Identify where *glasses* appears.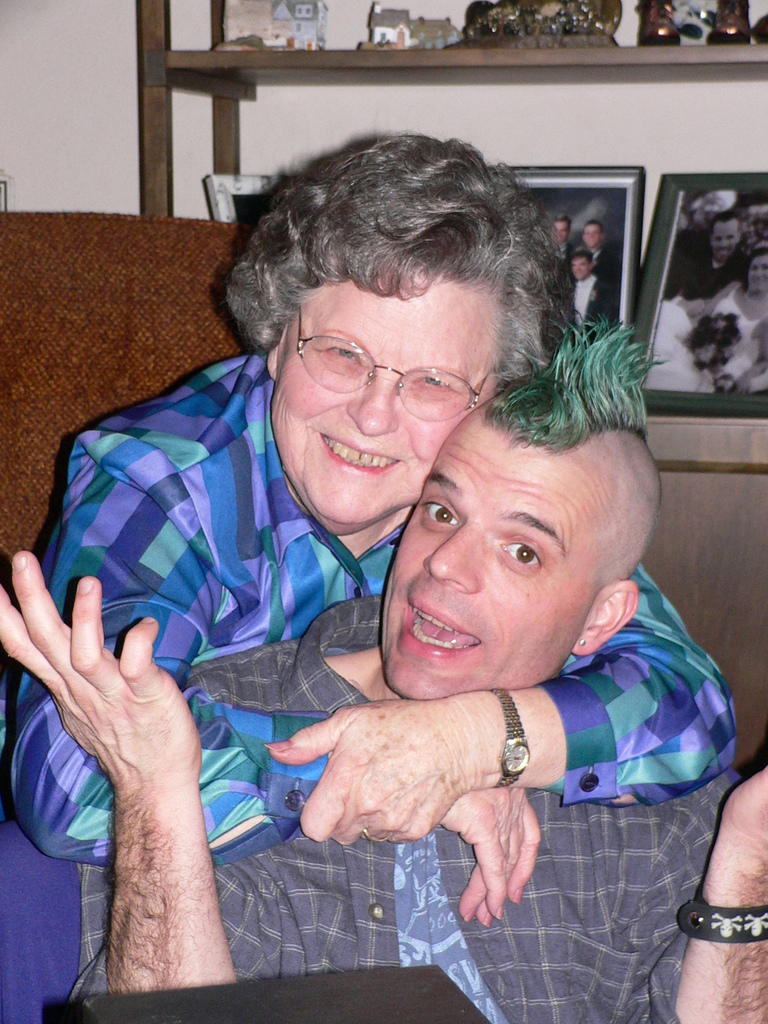
Appears at locate(273, 324, 511, 408).
